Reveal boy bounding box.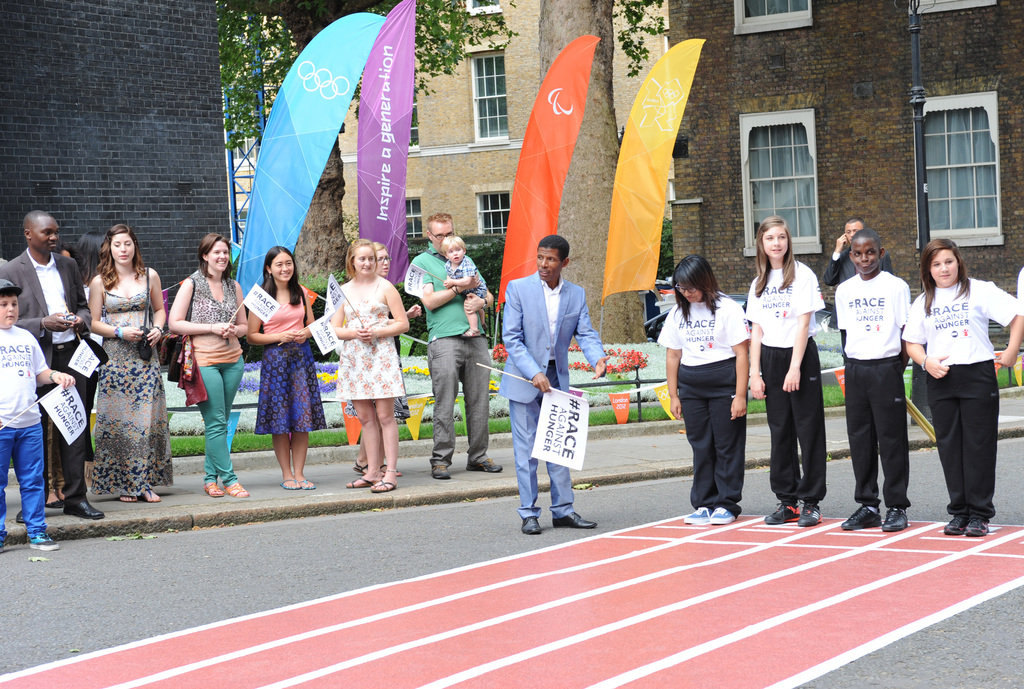
Revealed: {"left": 836, "top": 231, "right": 909, "bottom": 526}.
